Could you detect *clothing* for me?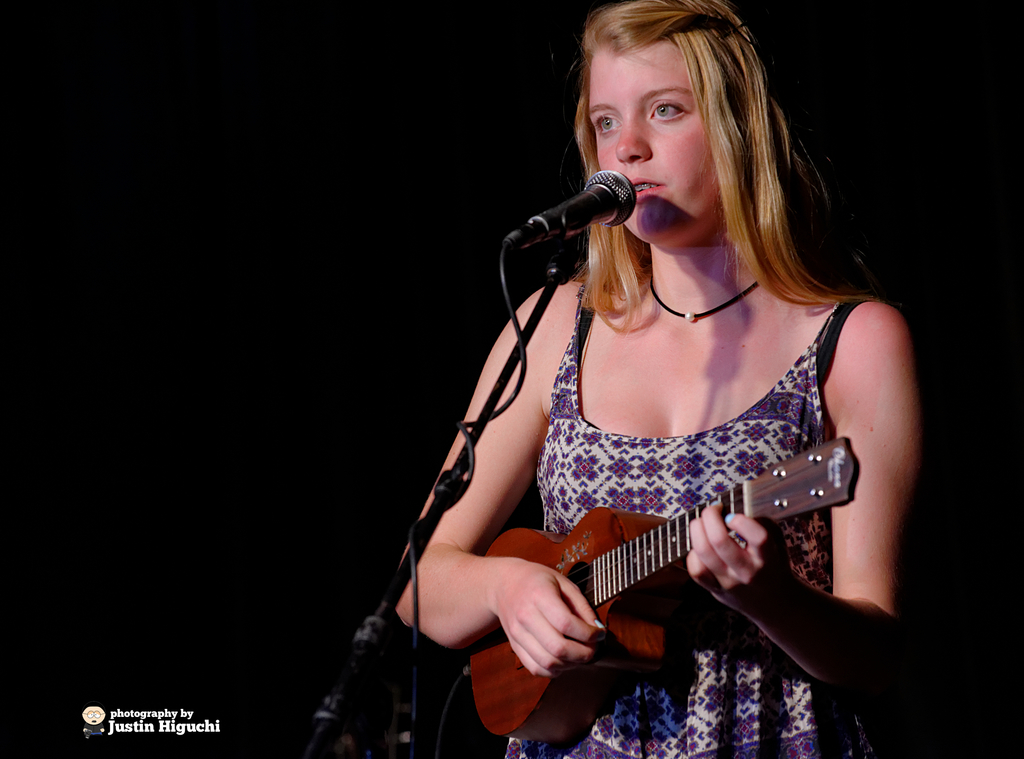
Detection result: x1=497, y1=280, x2=882, y2=758.
